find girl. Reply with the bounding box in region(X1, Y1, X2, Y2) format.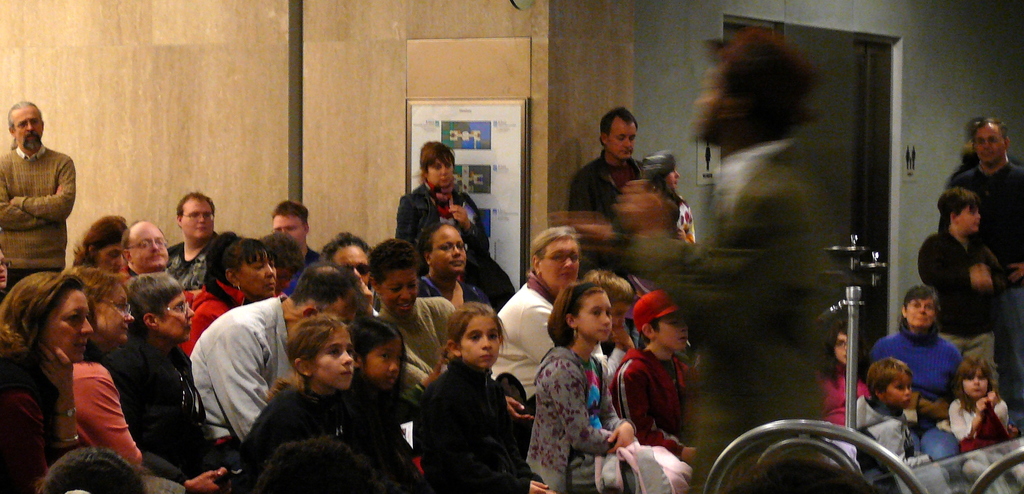
region(817, 325, 873, 429).
